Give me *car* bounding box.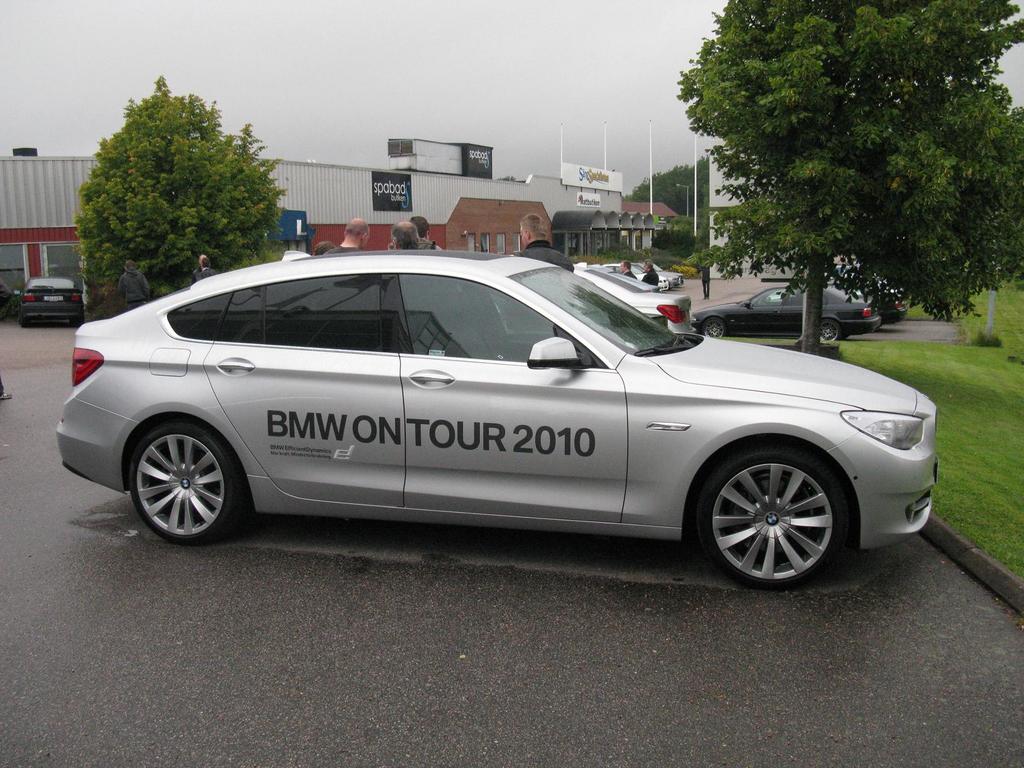
18 274 87 325.
